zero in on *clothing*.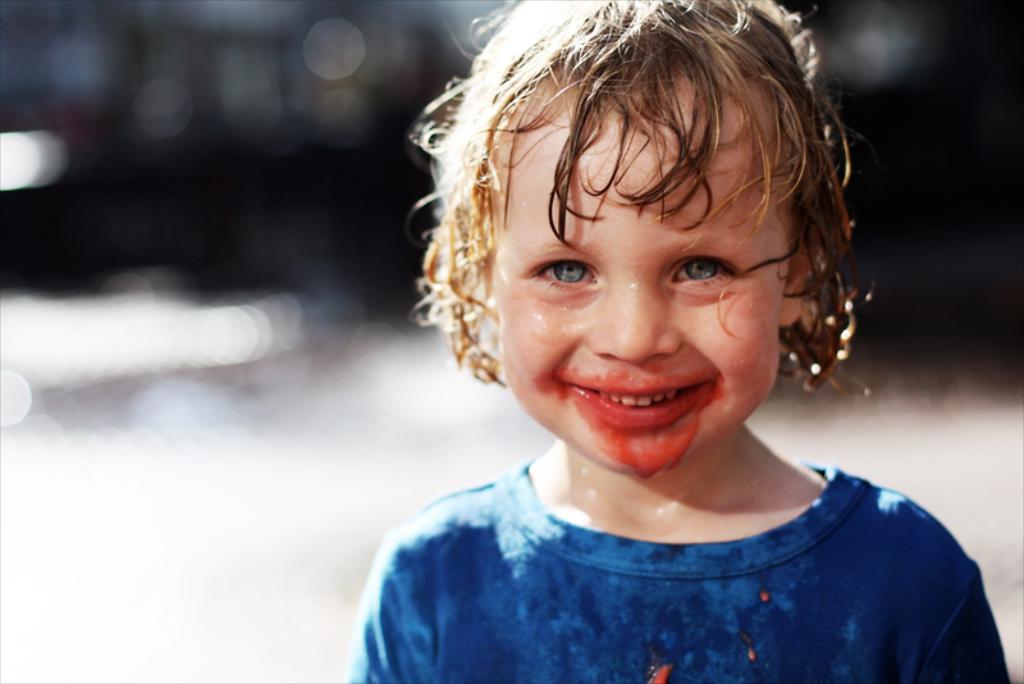
Zeroed in: region(349, 443, 1018, 676).
